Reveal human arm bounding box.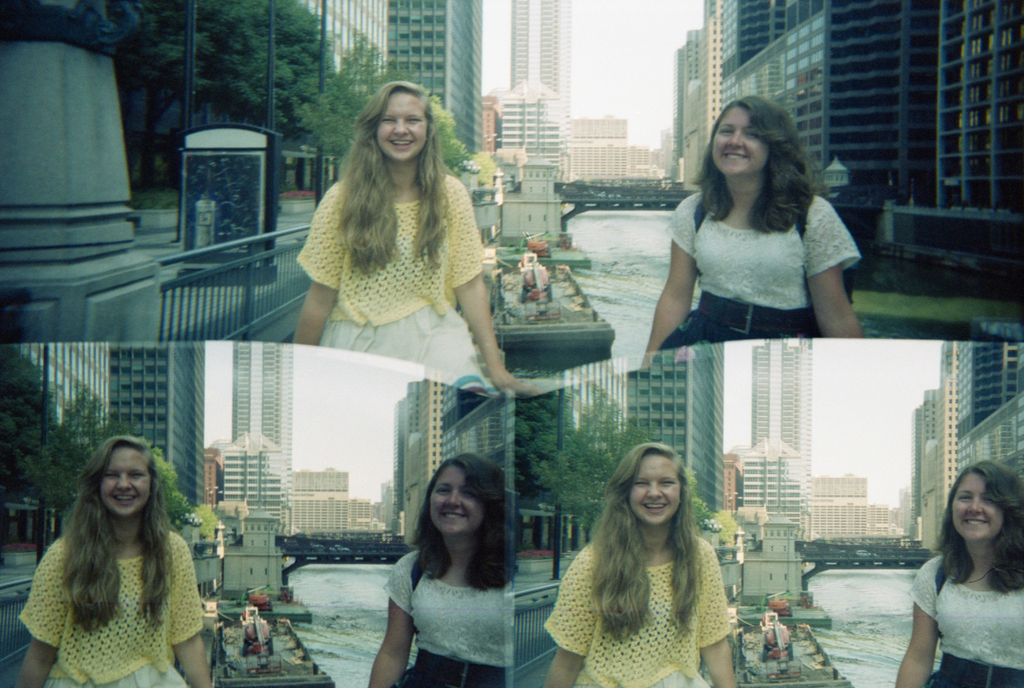
Revealed: [x1=368, y1=564, x2=415, y2=687].
